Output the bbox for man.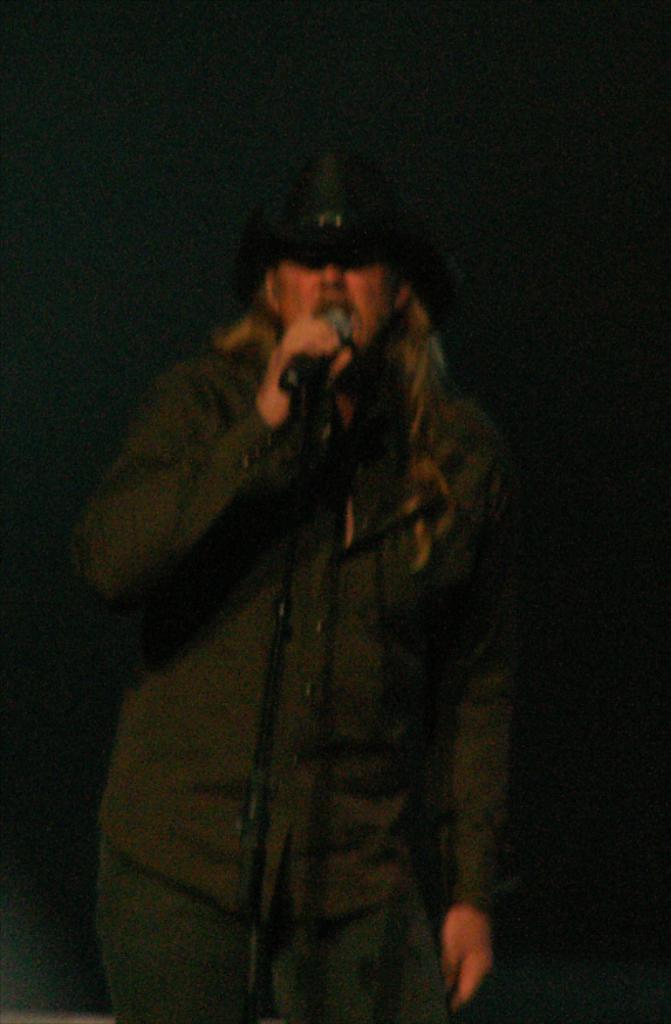
bbox(48, 115, 579, 1021).
